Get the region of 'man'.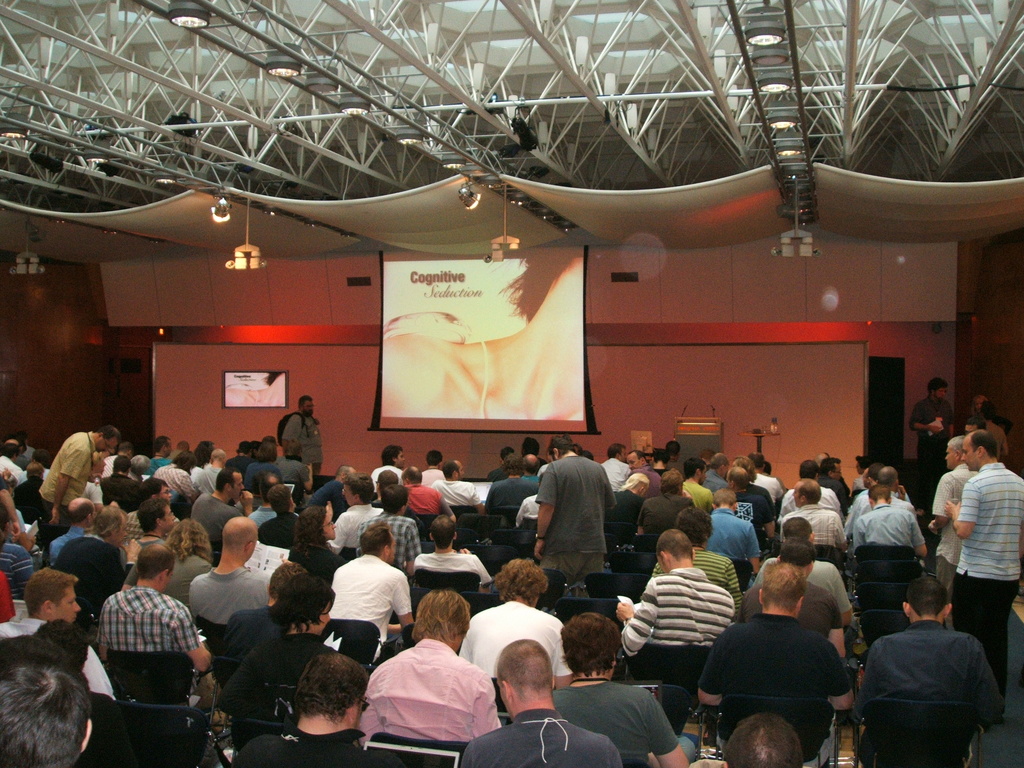
box=[625, 450, 661, 502].
